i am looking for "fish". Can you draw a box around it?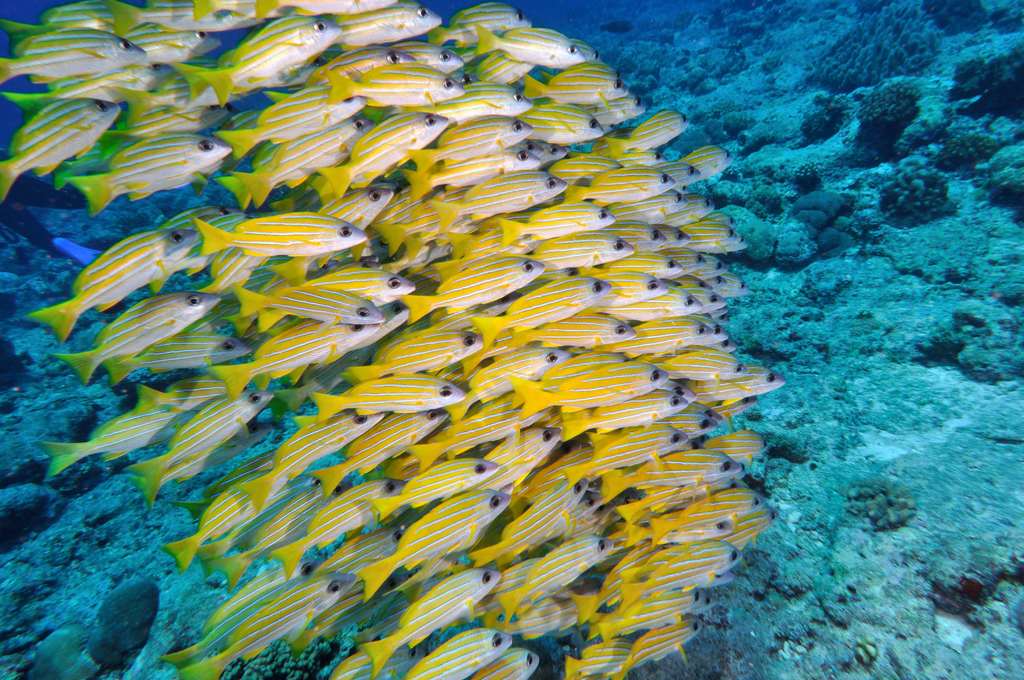
Sure, the bounding box is detection(376, 186, 474, 256).
